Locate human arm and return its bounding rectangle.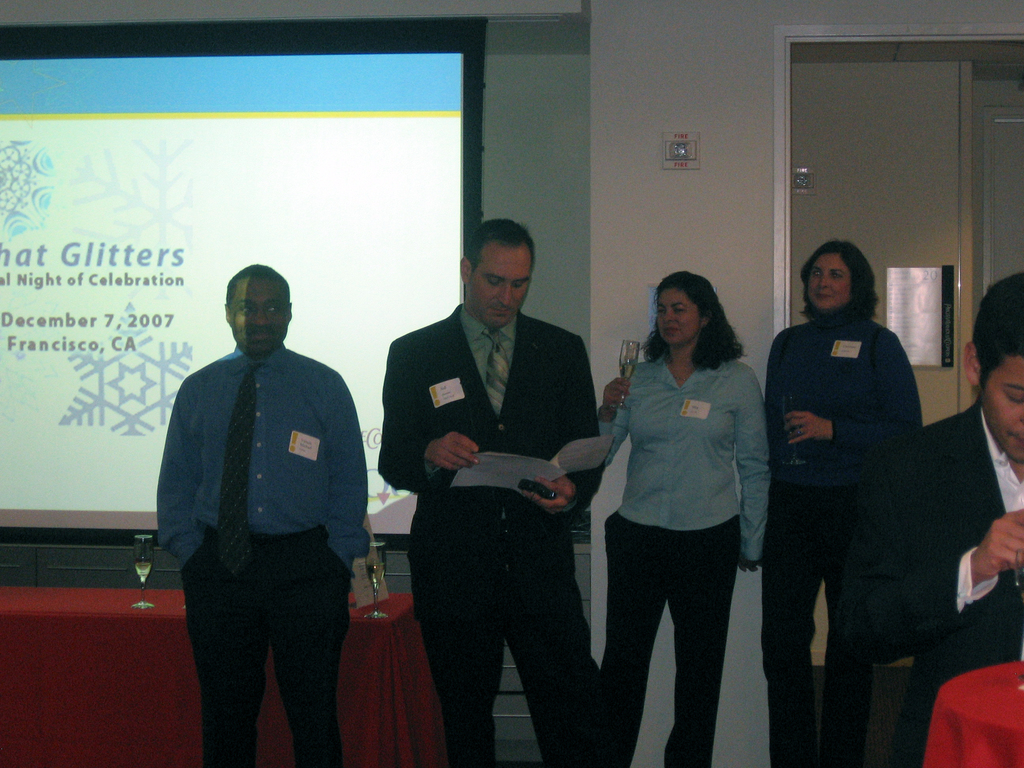
152:372:202:566.
